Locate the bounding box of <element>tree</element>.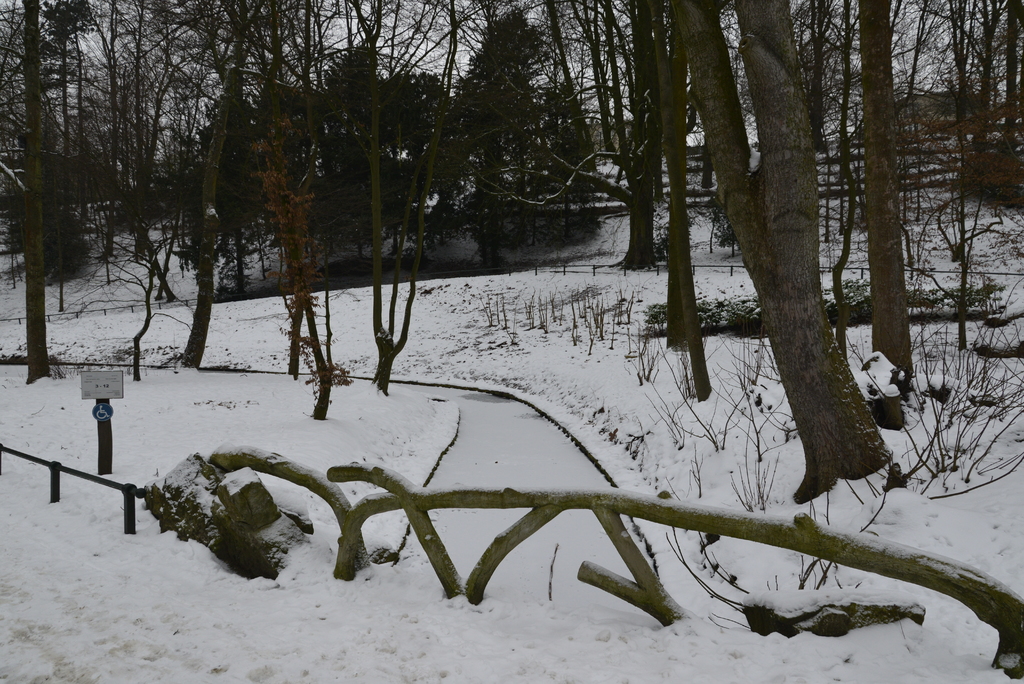
Bounding box: l=587, t=18, r=929, b=528.
